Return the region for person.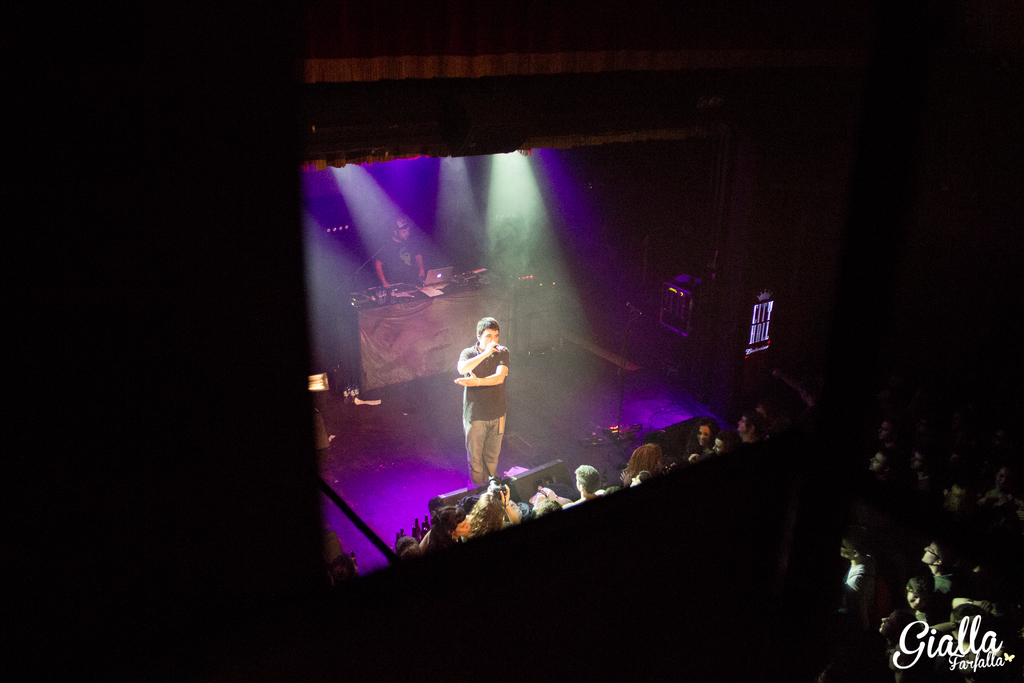
crop(454, 303, 522, 507).
